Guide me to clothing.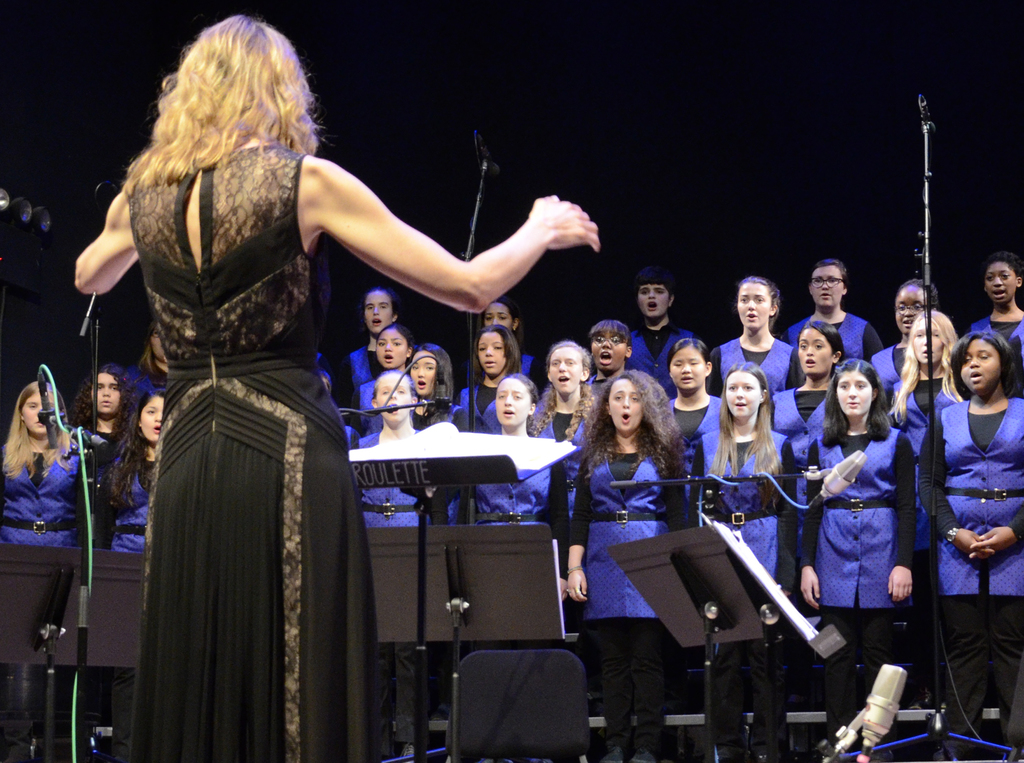
Guidance: rect(968, 308, 1023, 397).
